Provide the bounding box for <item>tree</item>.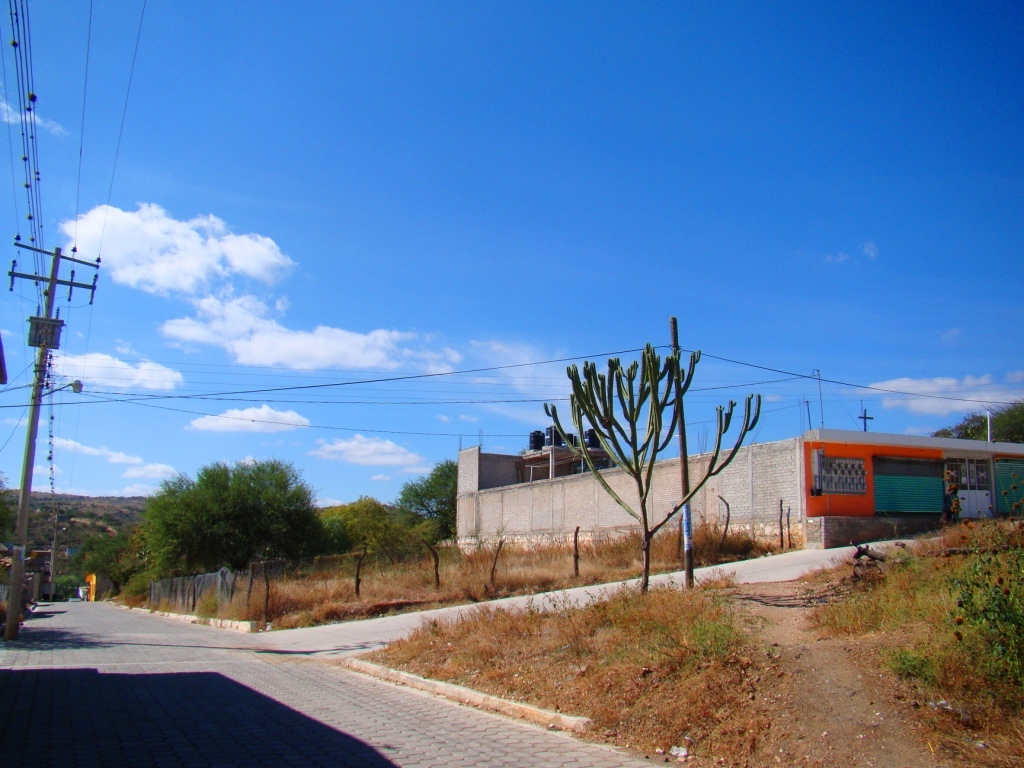
rect(539, 331, 766, 602).
